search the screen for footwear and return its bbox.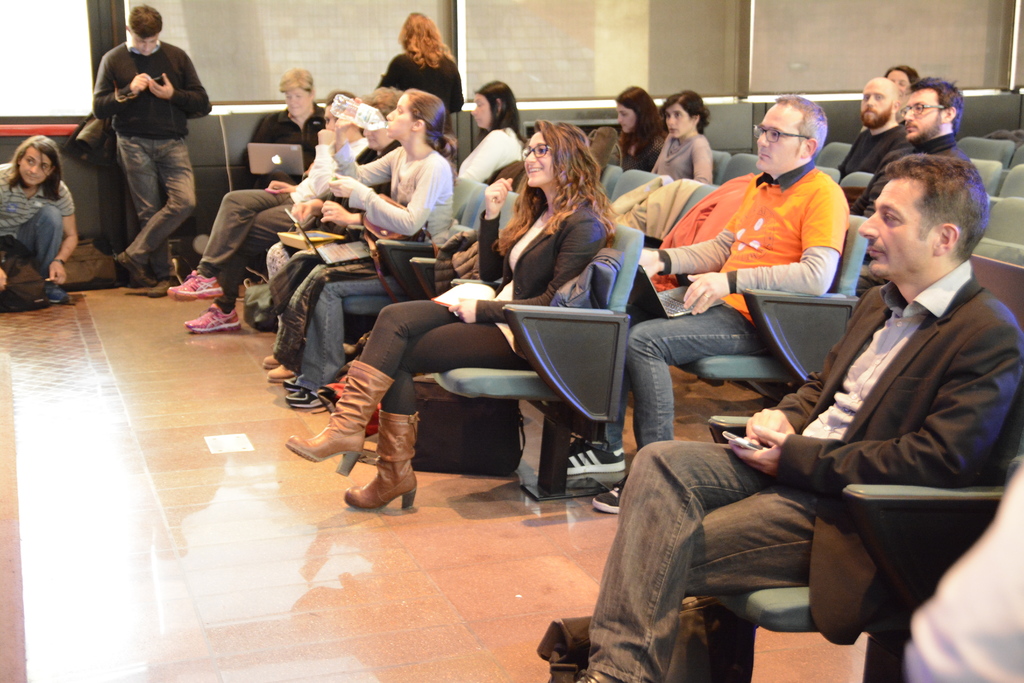
Found: 285/384/322/411.
